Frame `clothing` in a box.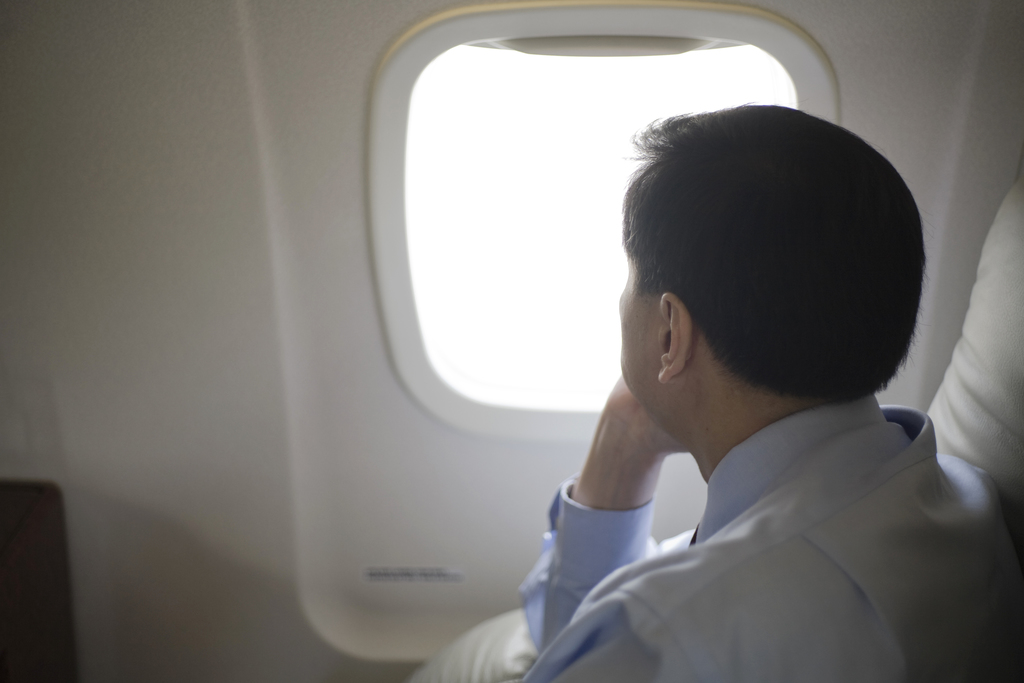
<box>499,391,1023,682</box>.
